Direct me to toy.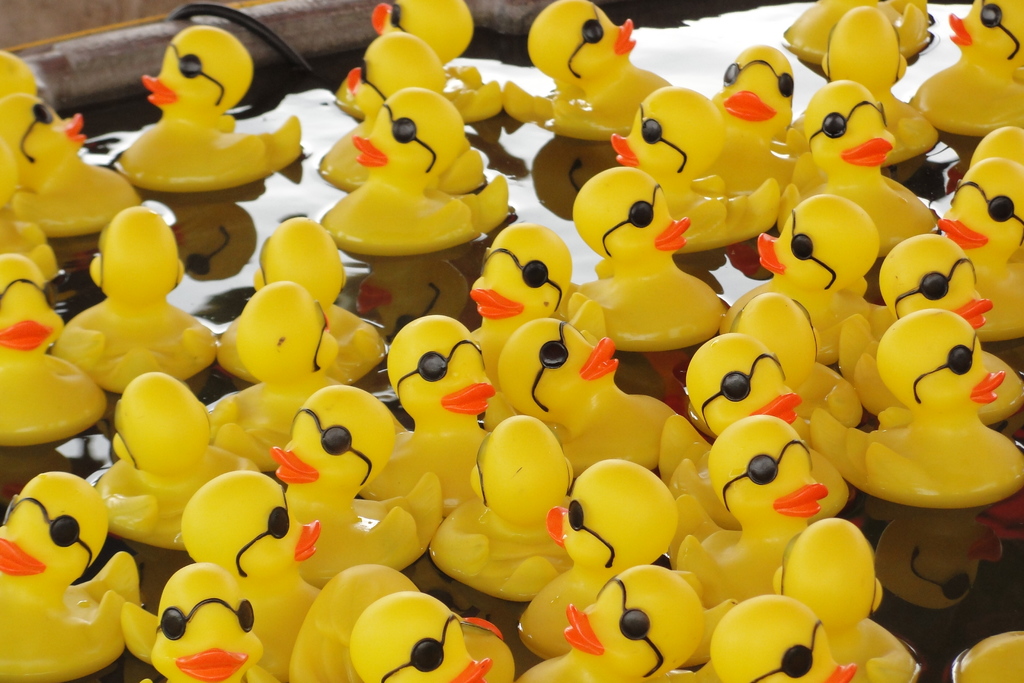
Direction: (left=514, top=450, right=704, bottom=668).
